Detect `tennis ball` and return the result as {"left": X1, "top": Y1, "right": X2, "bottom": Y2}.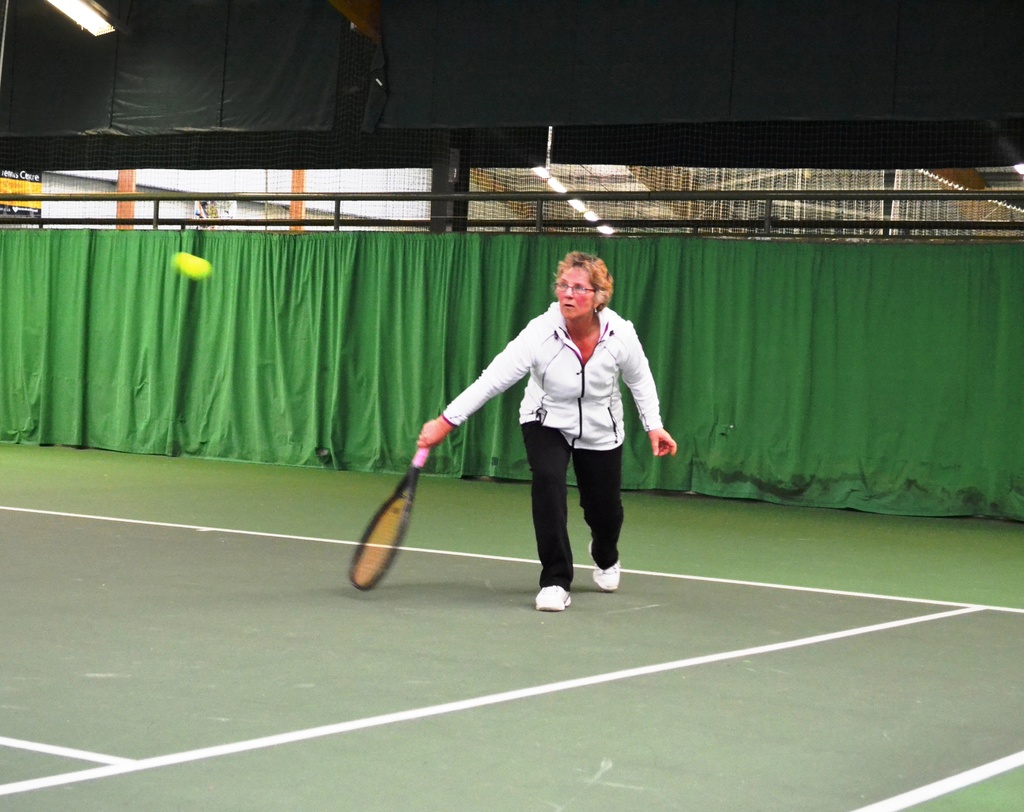
{"left": 168, "top": 253, "right": 214, "bottom": 280}.
